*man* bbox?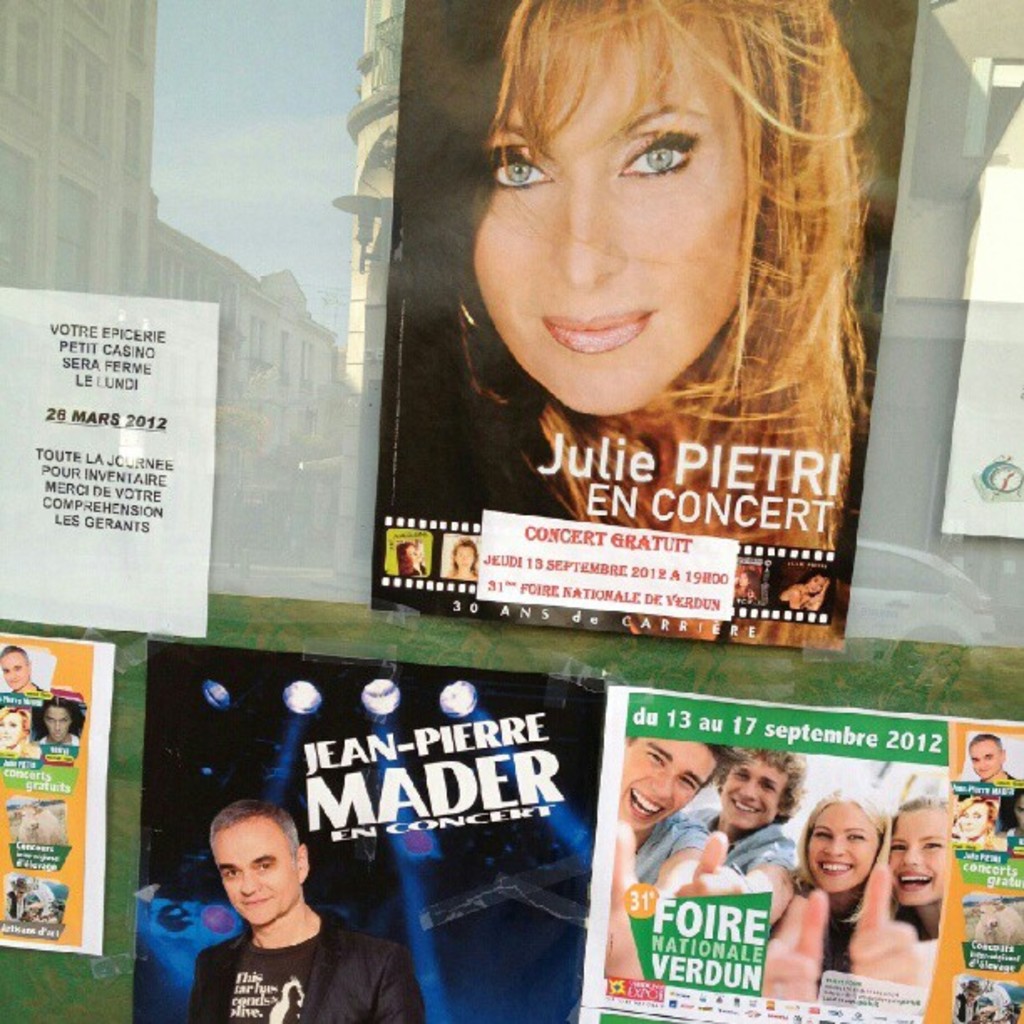
592 736 738 980
